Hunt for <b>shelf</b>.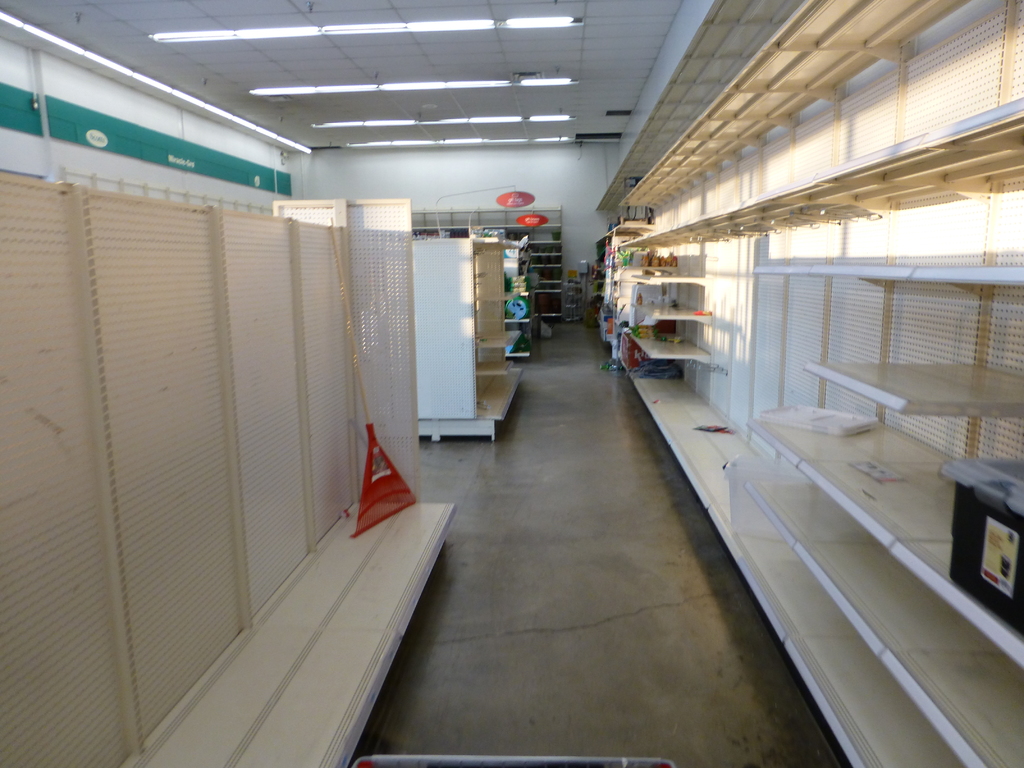
Hunted down at <box>568,274,576,339</box>.
